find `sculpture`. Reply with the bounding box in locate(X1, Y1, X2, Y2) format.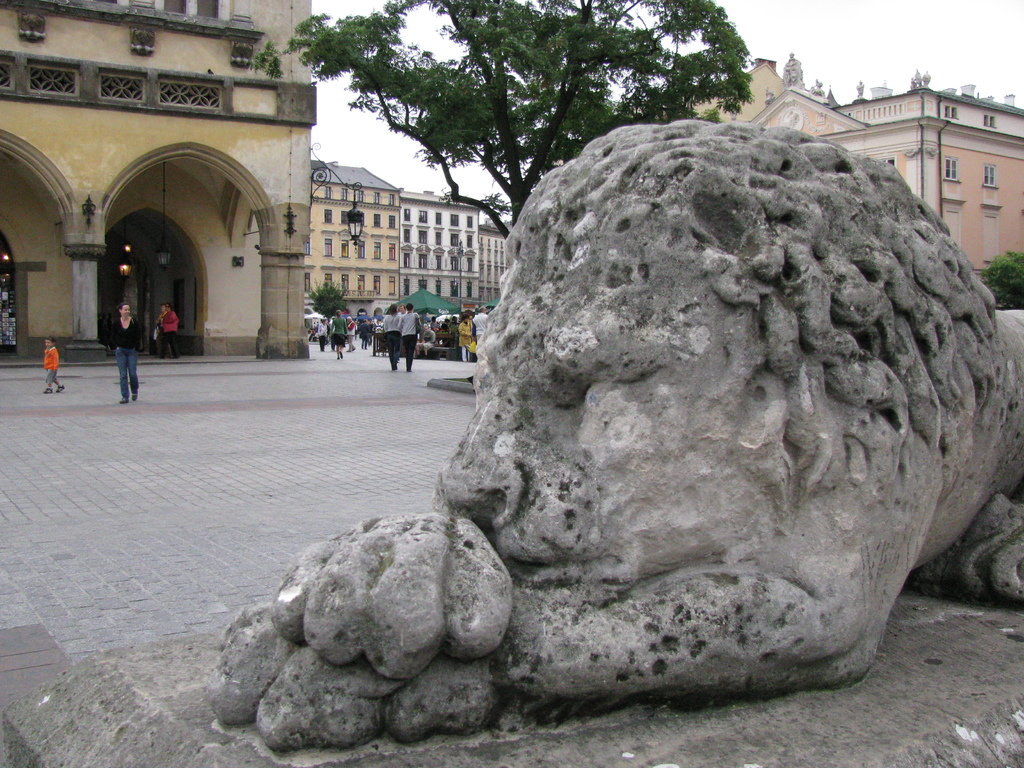
locate(230, 78, 982, 706).
